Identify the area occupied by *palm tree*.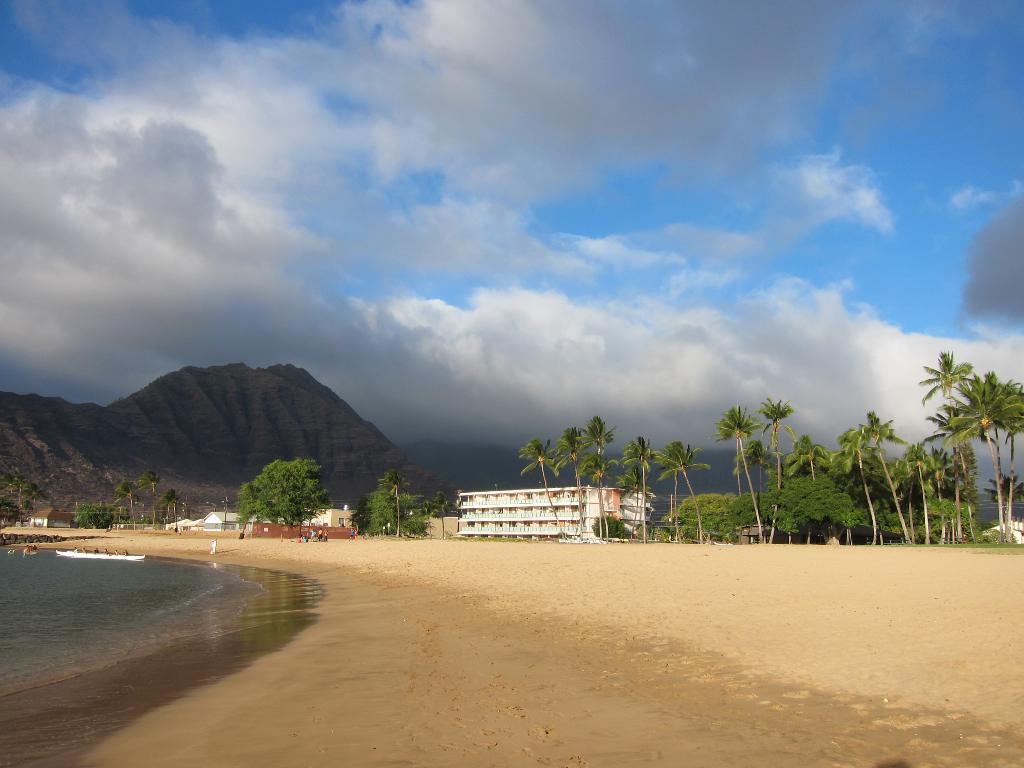
Area: 559,429,590,548.
